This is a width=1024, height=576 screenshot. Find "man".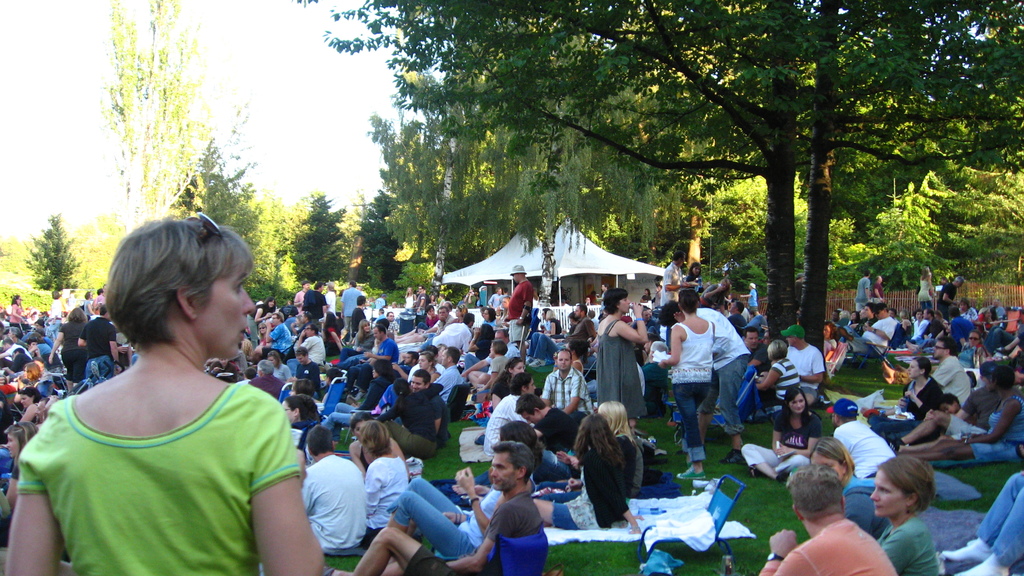
Bounding box: detection(415, 303, 450, 348).
